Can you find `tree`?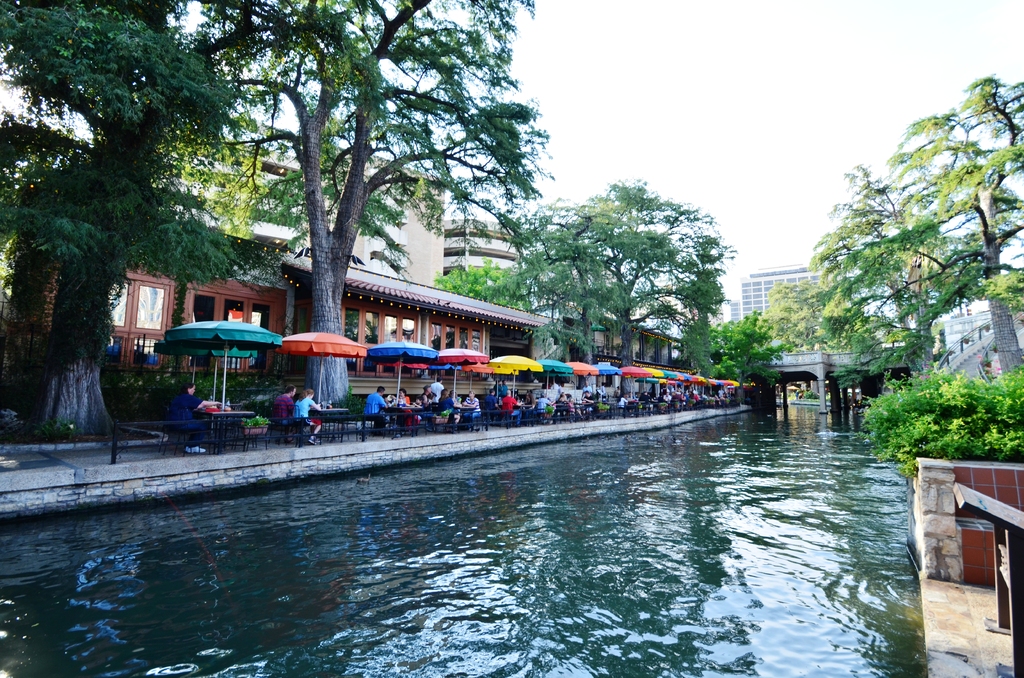
Yes, bounding box: (693, 311, 788, 403).
